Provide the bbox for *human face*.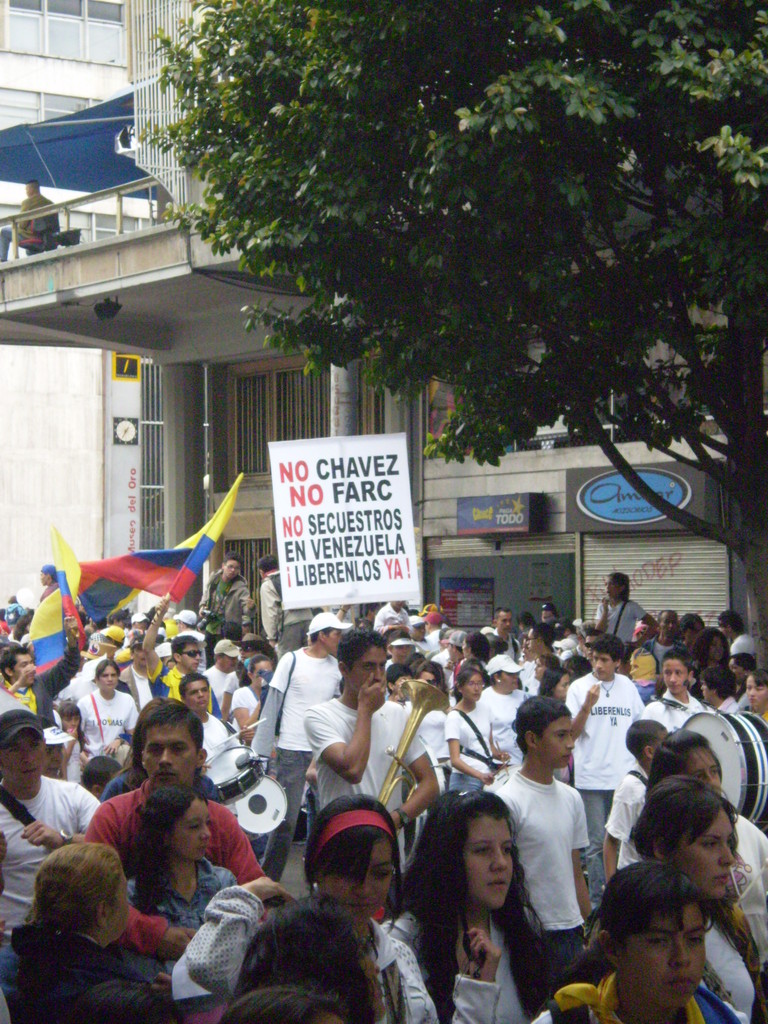
box(710, 636, 721, 661).
